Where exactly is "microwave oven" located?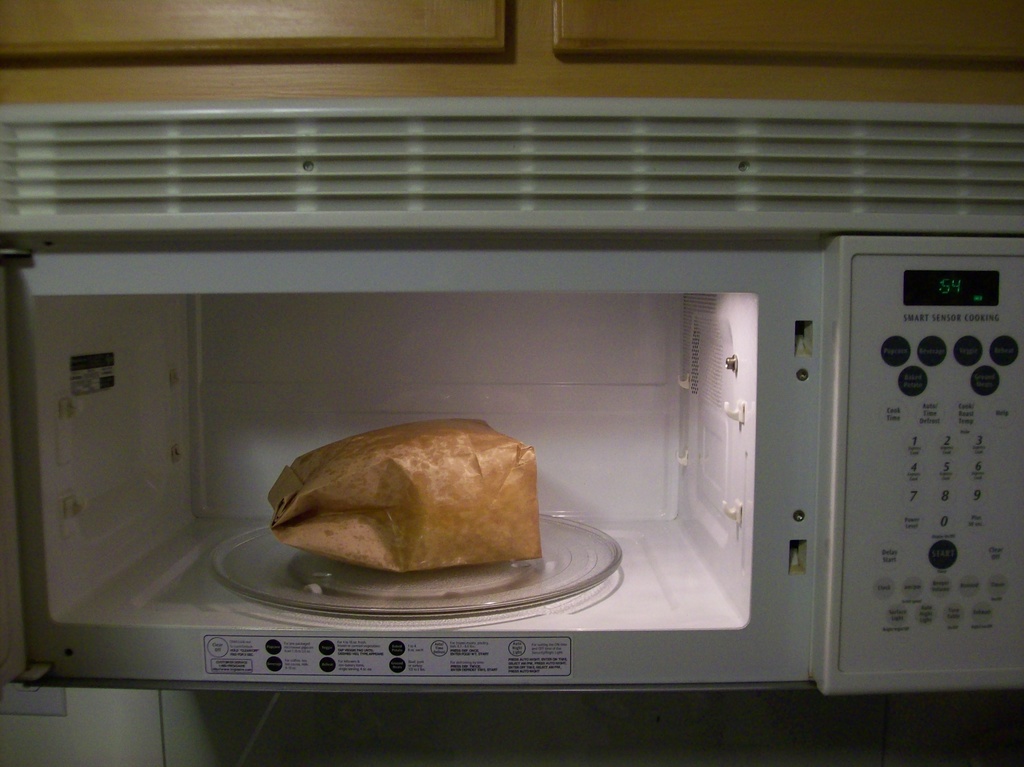
Its bounding box is (x1=0, y1=99, x2=1023, y2=688).
